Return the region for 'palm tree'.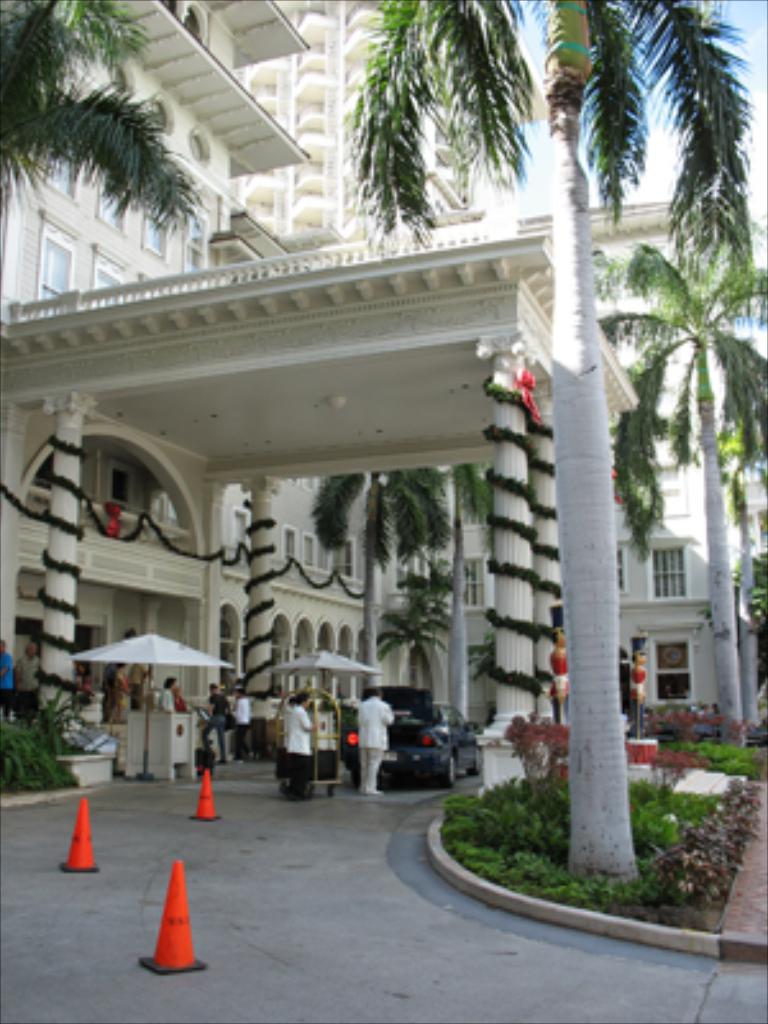
[x1=581, y1=223, x2=765, y2=760].
